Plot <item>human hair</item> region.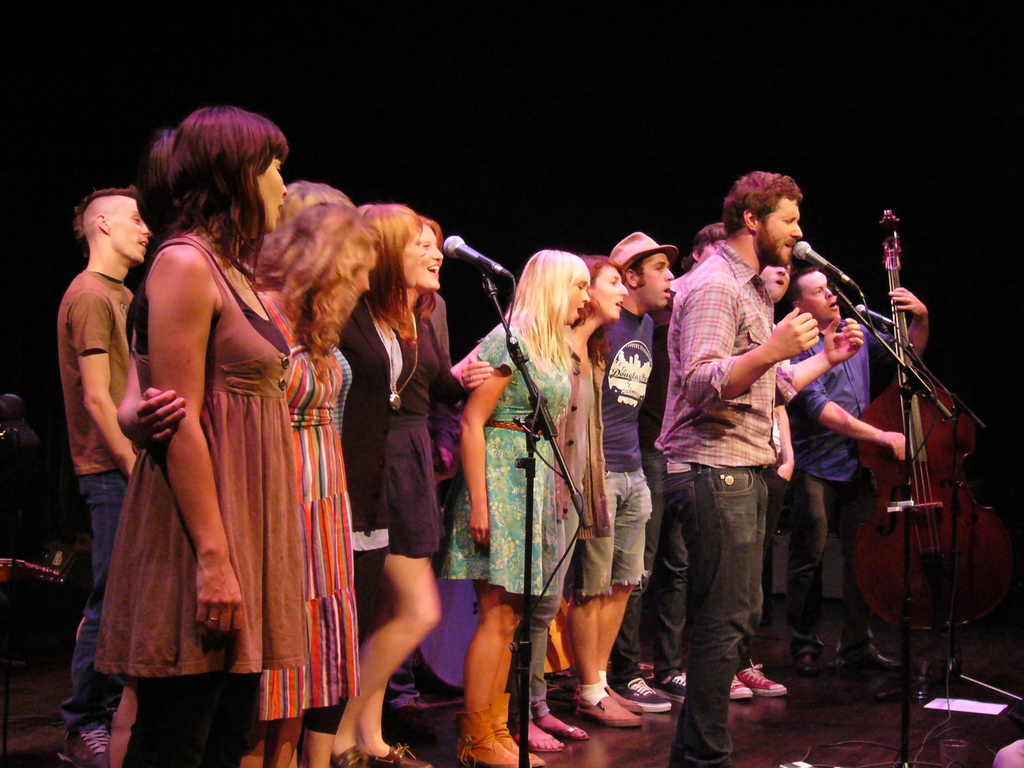
Plotted at [left=626, top=251, right=653, bottom=286].
